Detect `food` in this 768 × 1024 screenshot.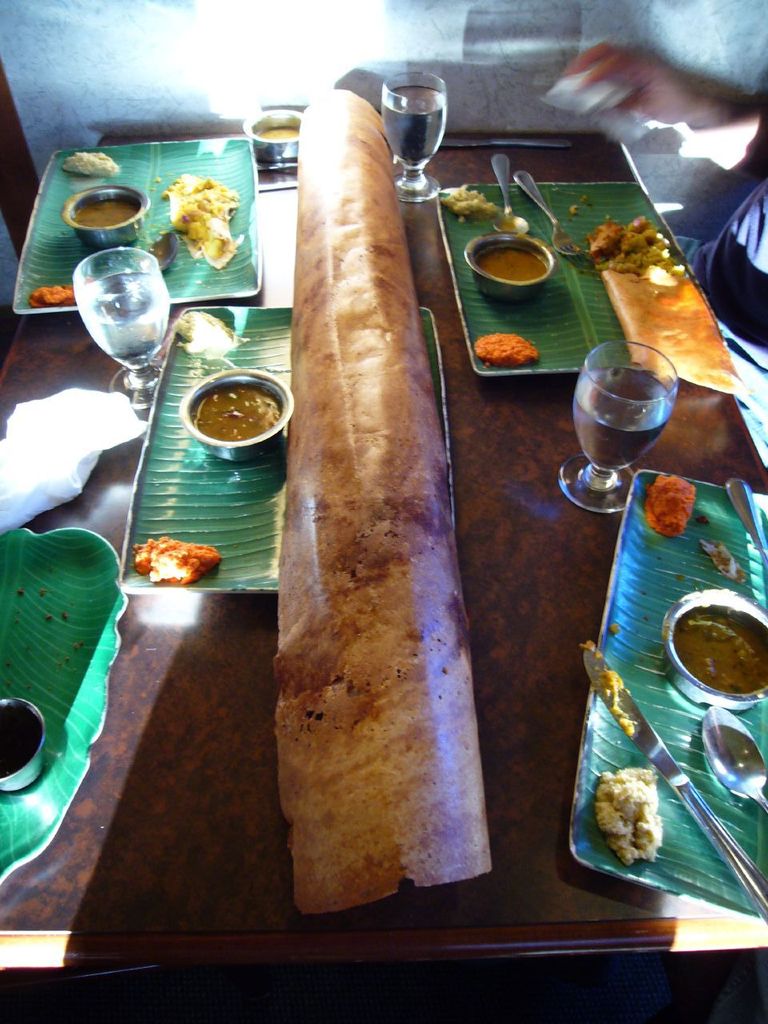
Detection: [165,172,242,266].
